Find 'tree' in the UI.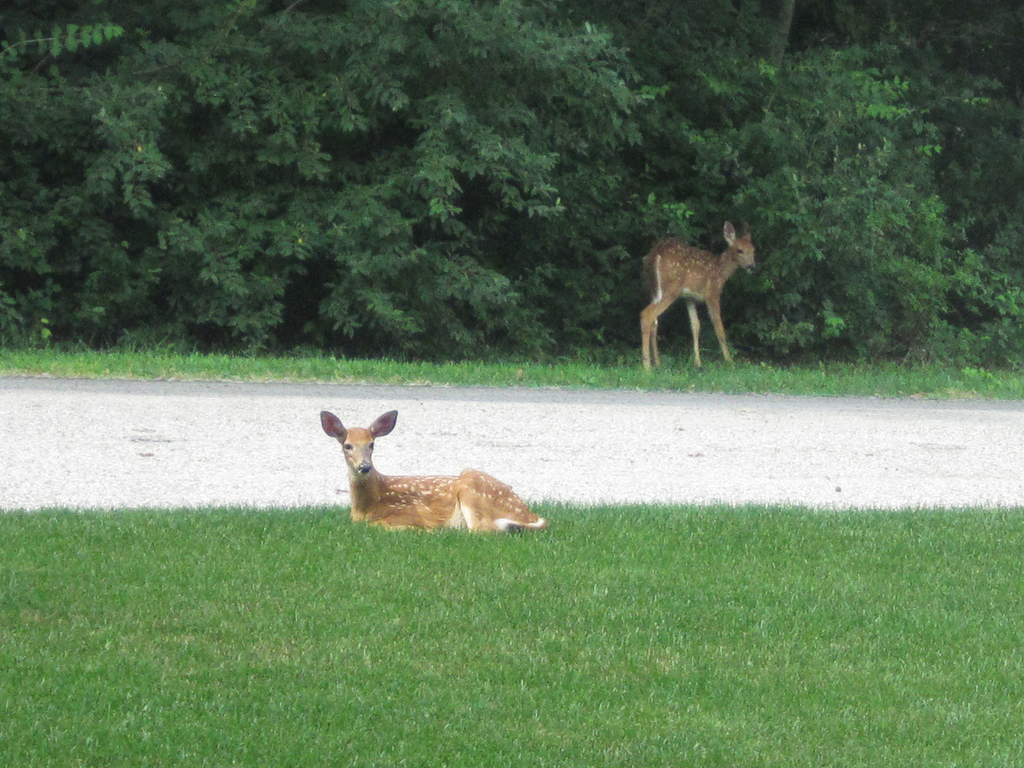
UI element at bbox=(309, 0, 508, 361).
